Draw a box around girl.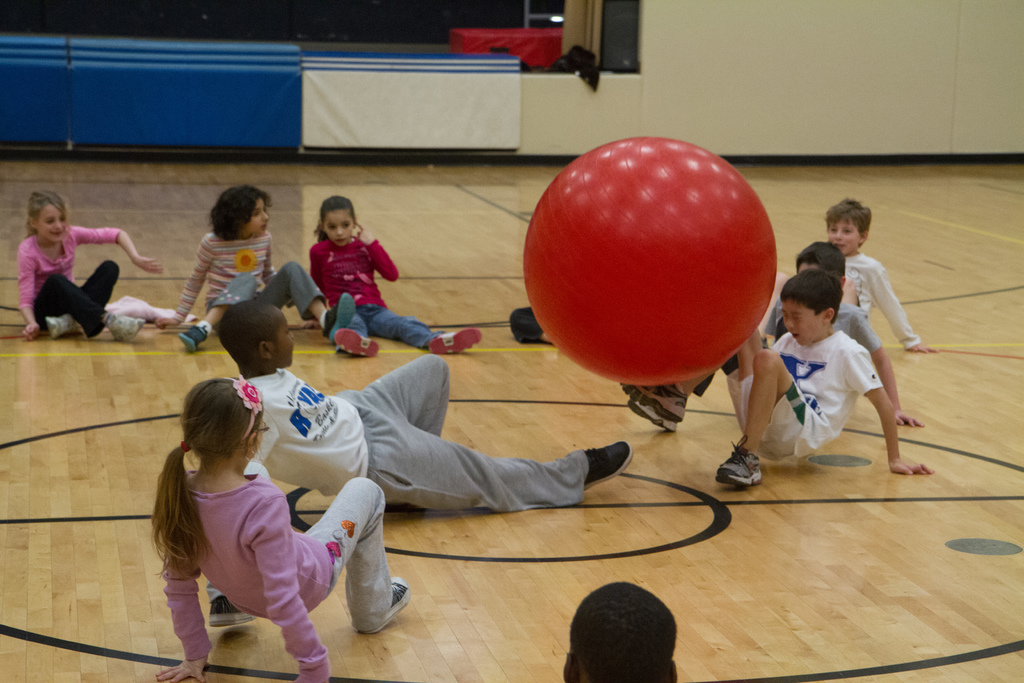
crop(148, 377, 412, 682).
